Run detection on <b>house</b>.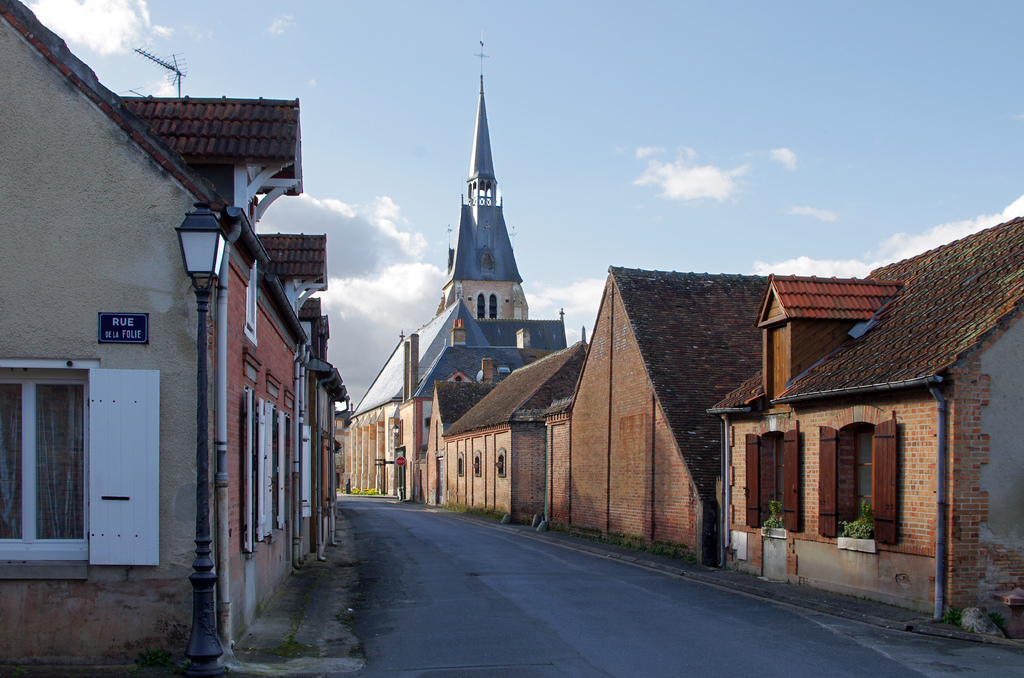
Result: [left=344, top=35, right=575, bottom=517].
